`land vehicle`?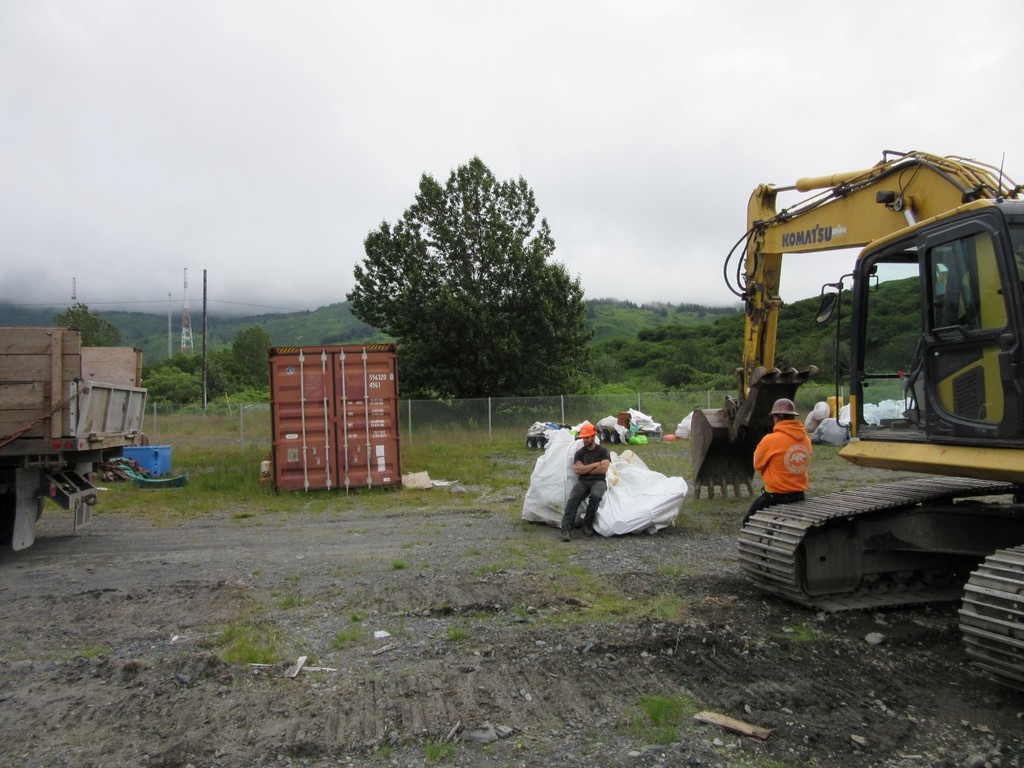
left=688, top=146, right=1023, bottom=697
